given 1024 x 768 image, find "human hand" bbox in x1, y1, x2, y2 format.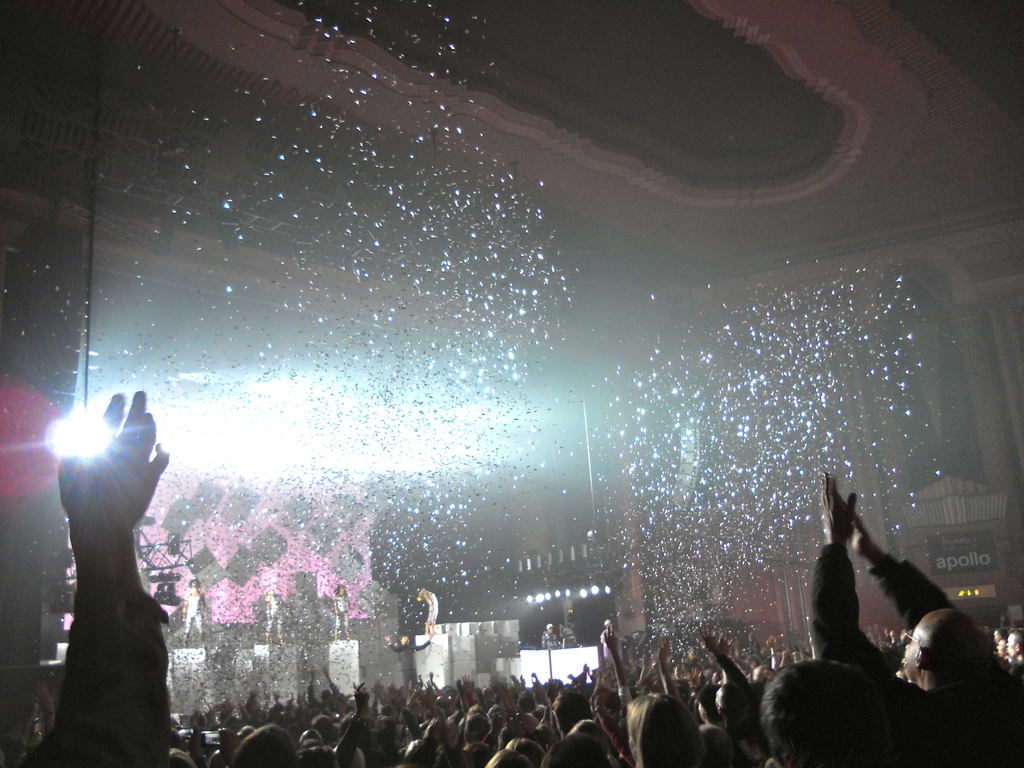
716, 627, 739, 662.
